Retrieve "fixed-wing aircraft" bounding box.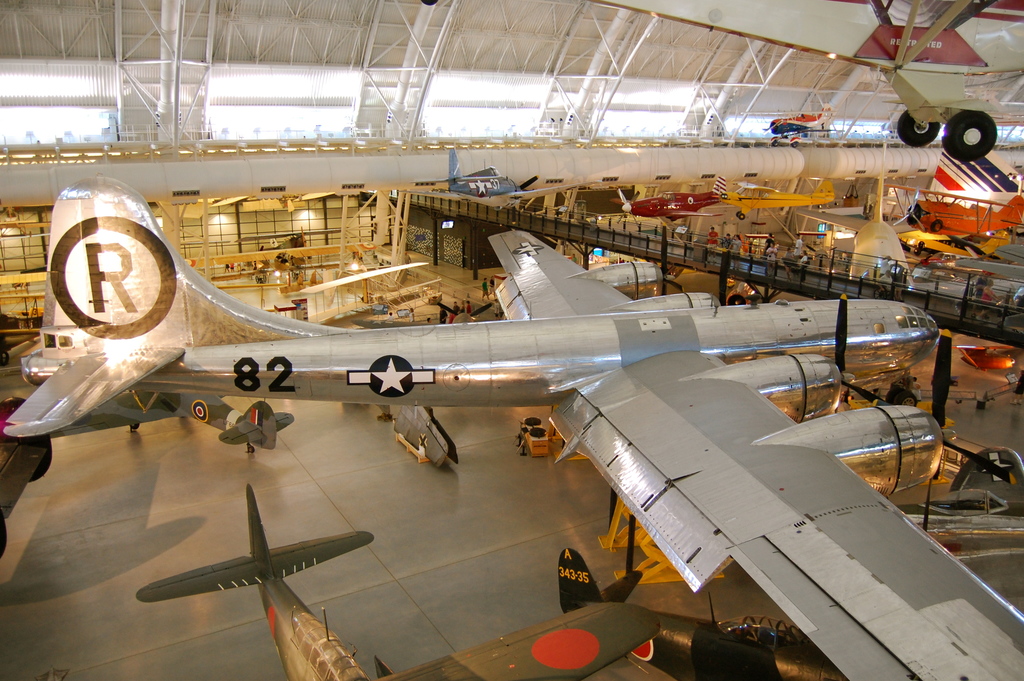
Bounding box: (left=0, top=174, right=1023, bottom=680).
